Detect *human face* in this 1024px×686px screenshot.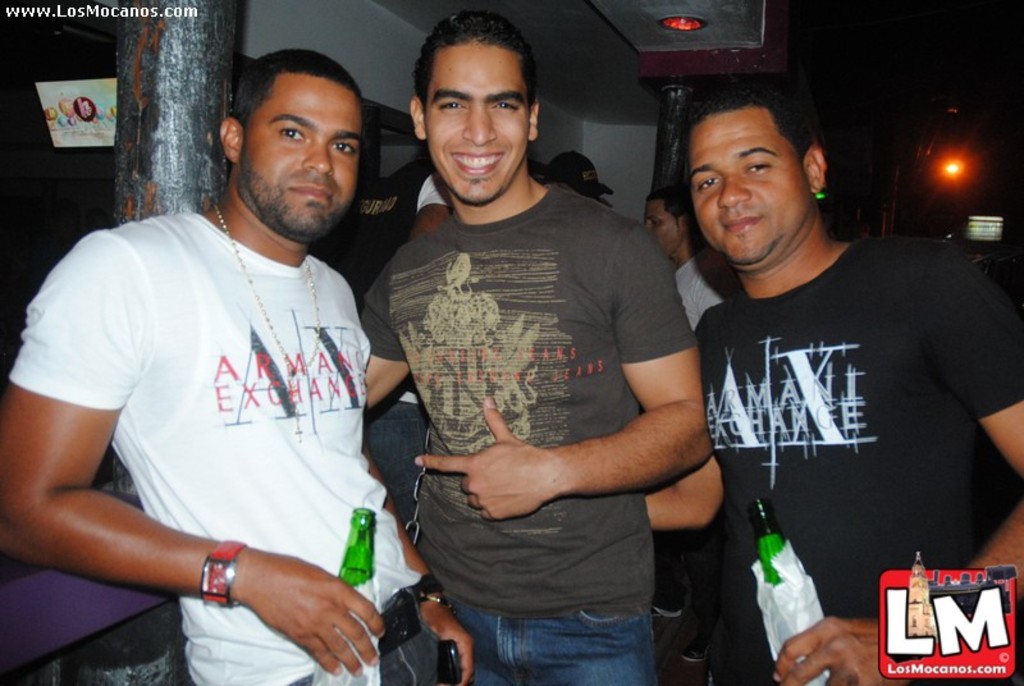
Detection: x1=646 y1=201 x2=684 y2=253.
